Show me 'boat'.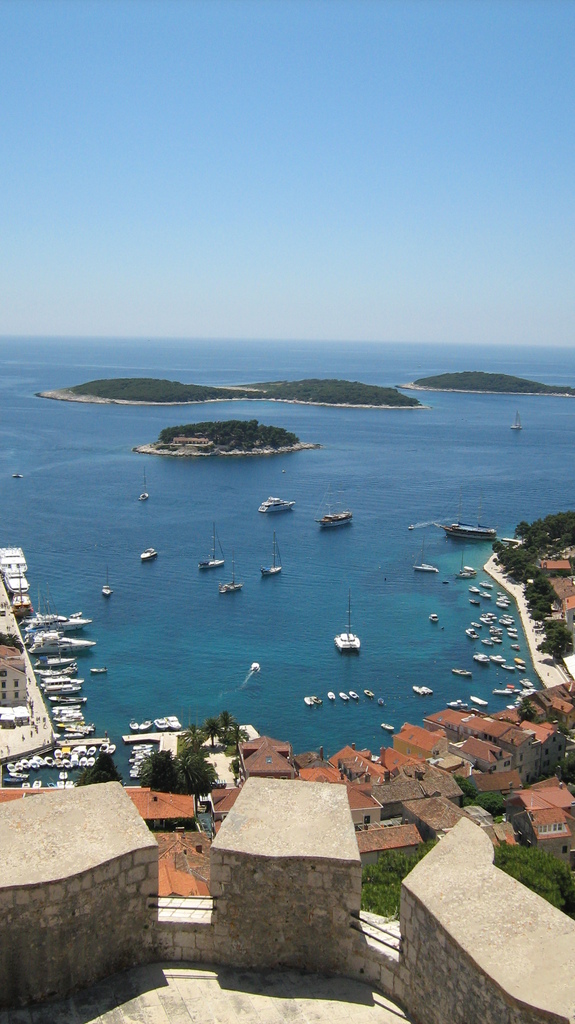
'boat' is here: l=99, t=746, r=106, b=753.
